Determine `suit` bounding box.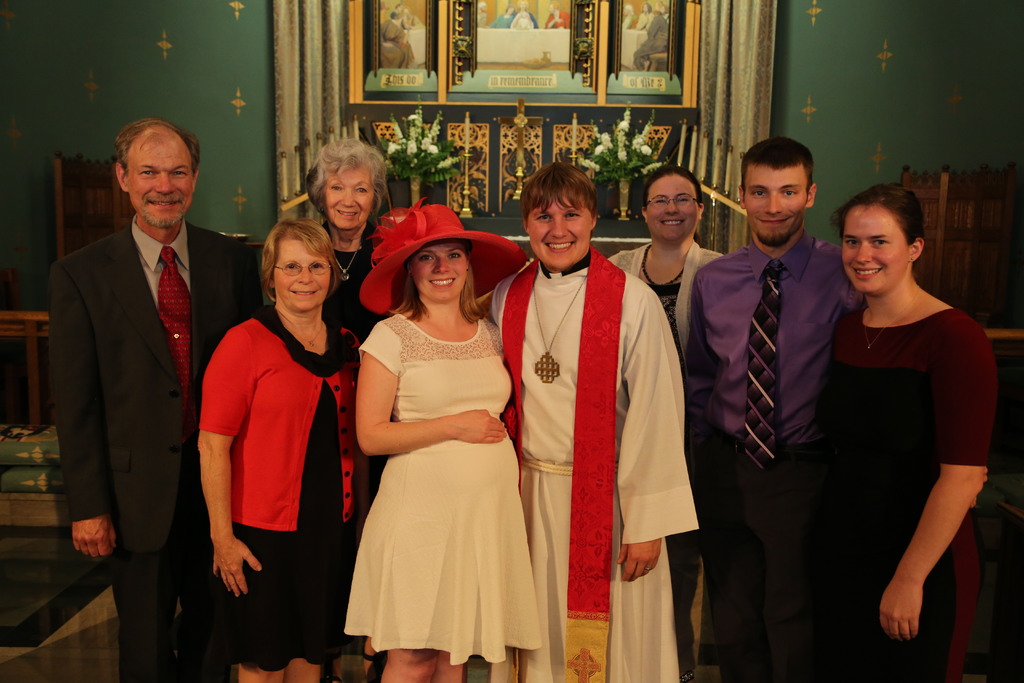
Determined: 48:88:230:674.
